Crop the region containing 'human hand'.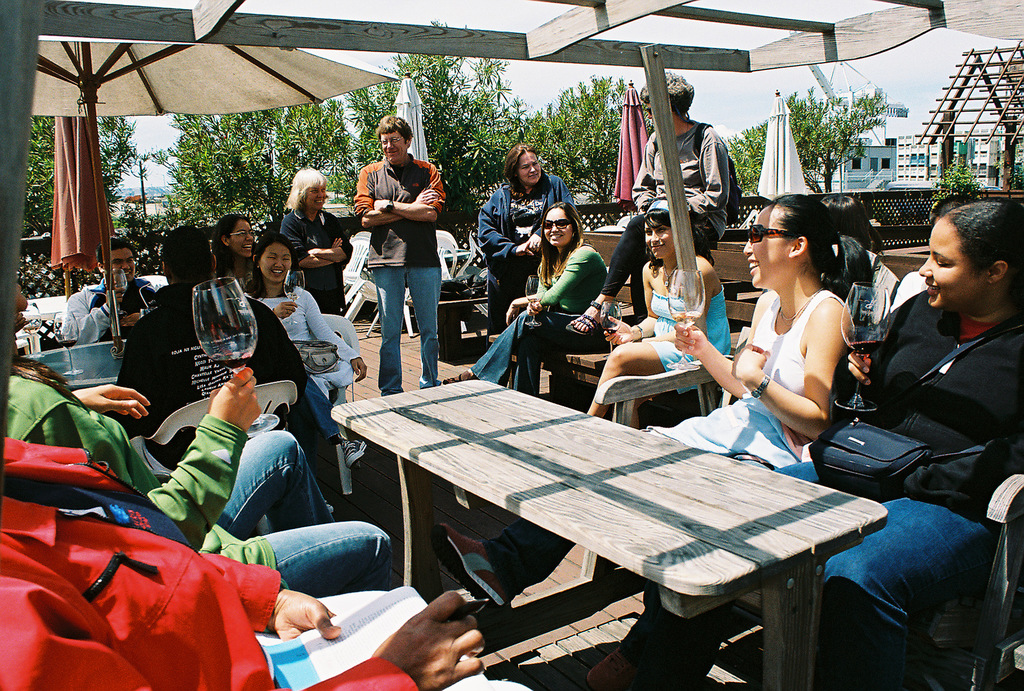
Crop region: rect(352, 359, 369, 383).
